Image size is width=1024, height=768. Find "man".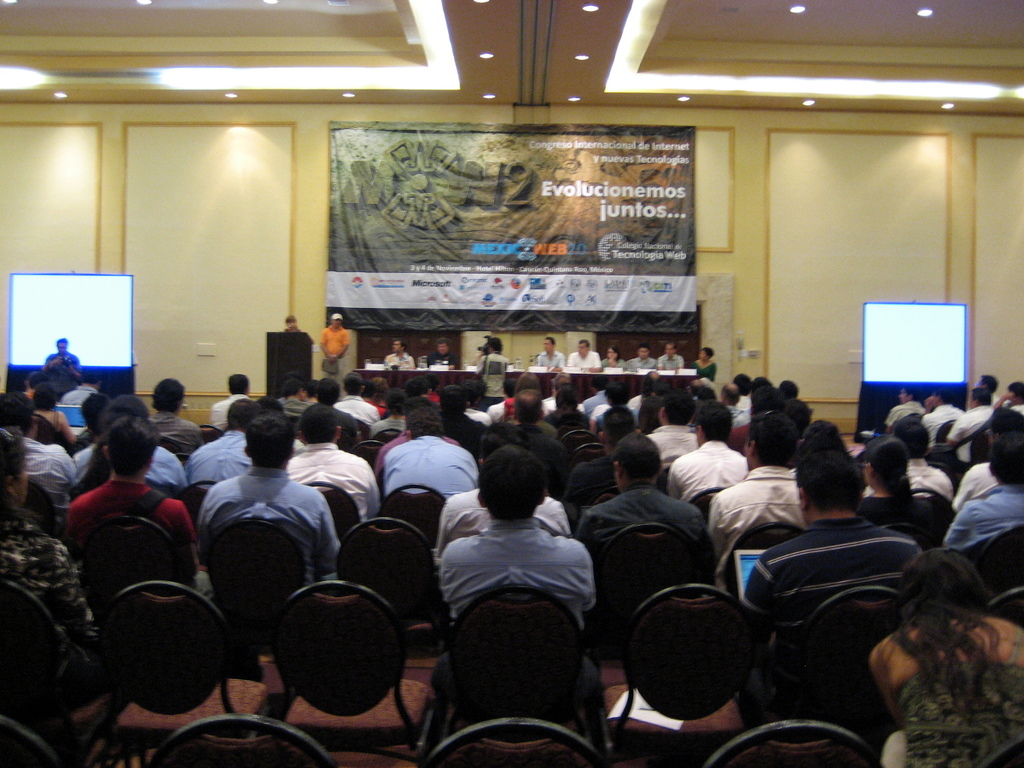
x1=610, y1=377, x2=637, y2=419.
